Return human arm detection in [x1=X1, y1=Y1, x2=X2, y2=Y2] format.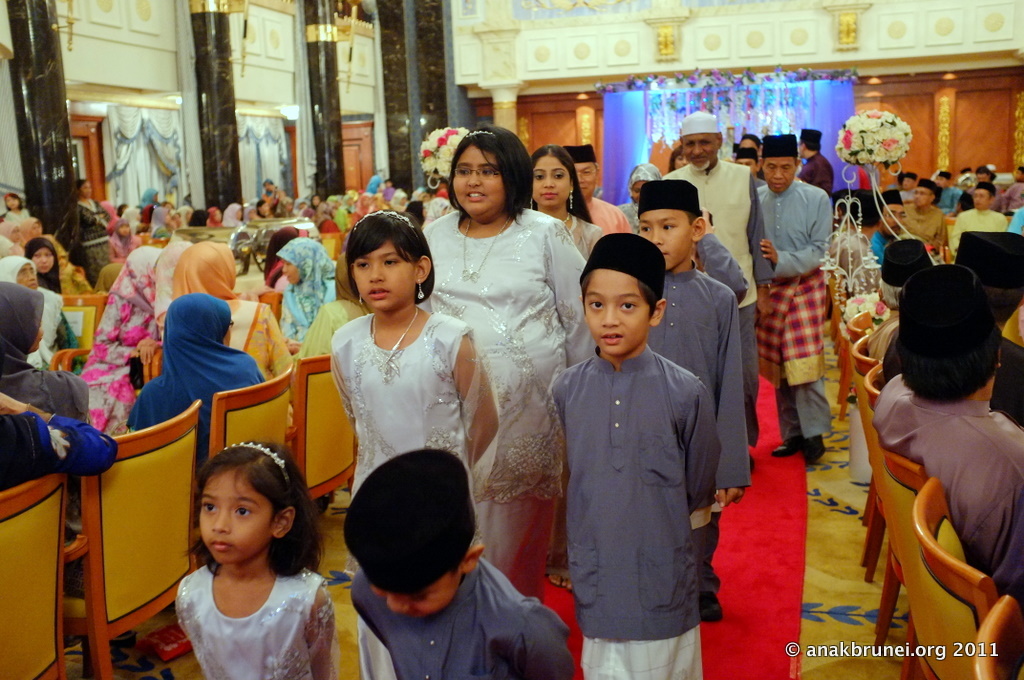
[x1=303, y1=584, x2=337, y2=679].
